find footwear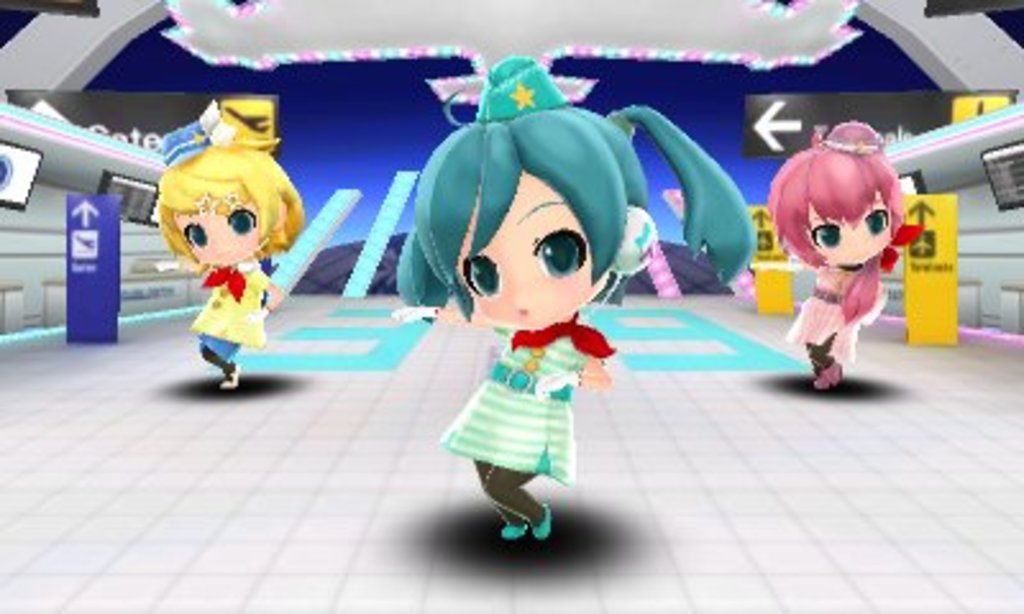
535,507,556,542
